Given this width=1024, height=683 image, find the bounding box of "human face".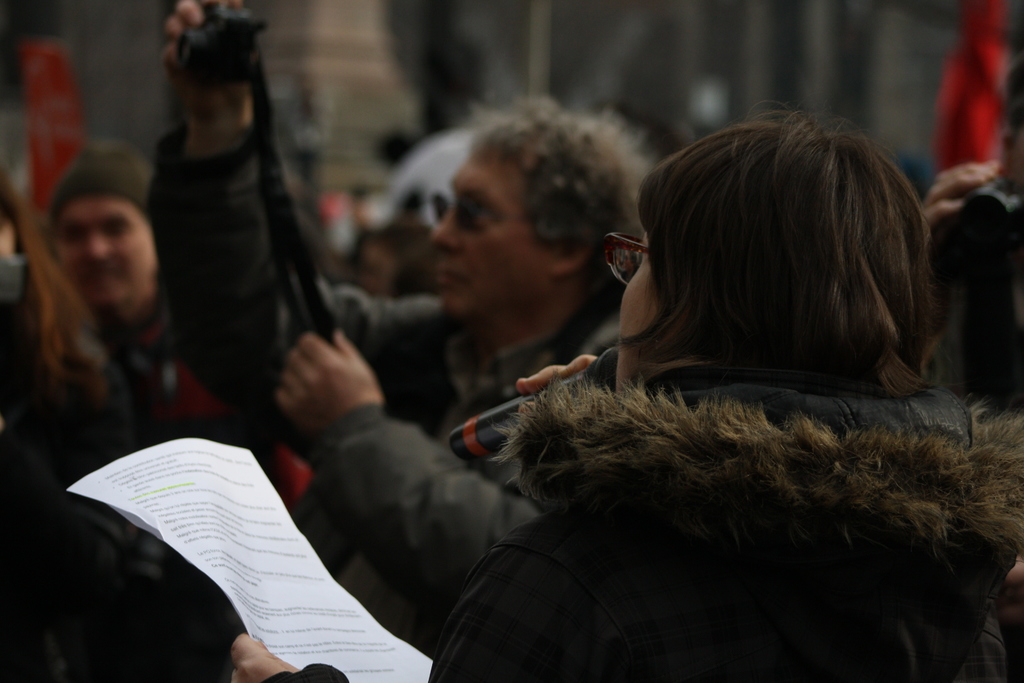
region(59, 204, 150, 296).
